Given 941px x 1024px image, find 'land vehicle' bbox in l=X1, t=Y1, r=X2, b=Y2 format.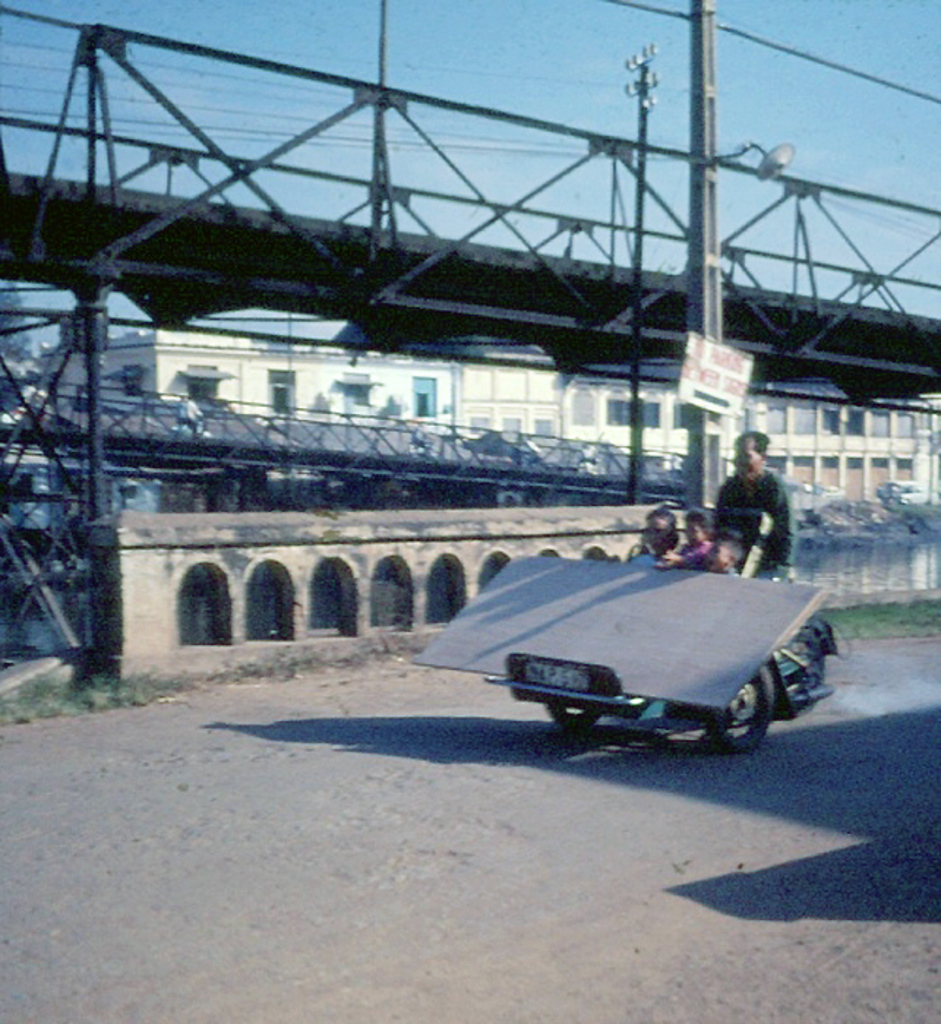
l=446, t=534, r=844, b=755.
